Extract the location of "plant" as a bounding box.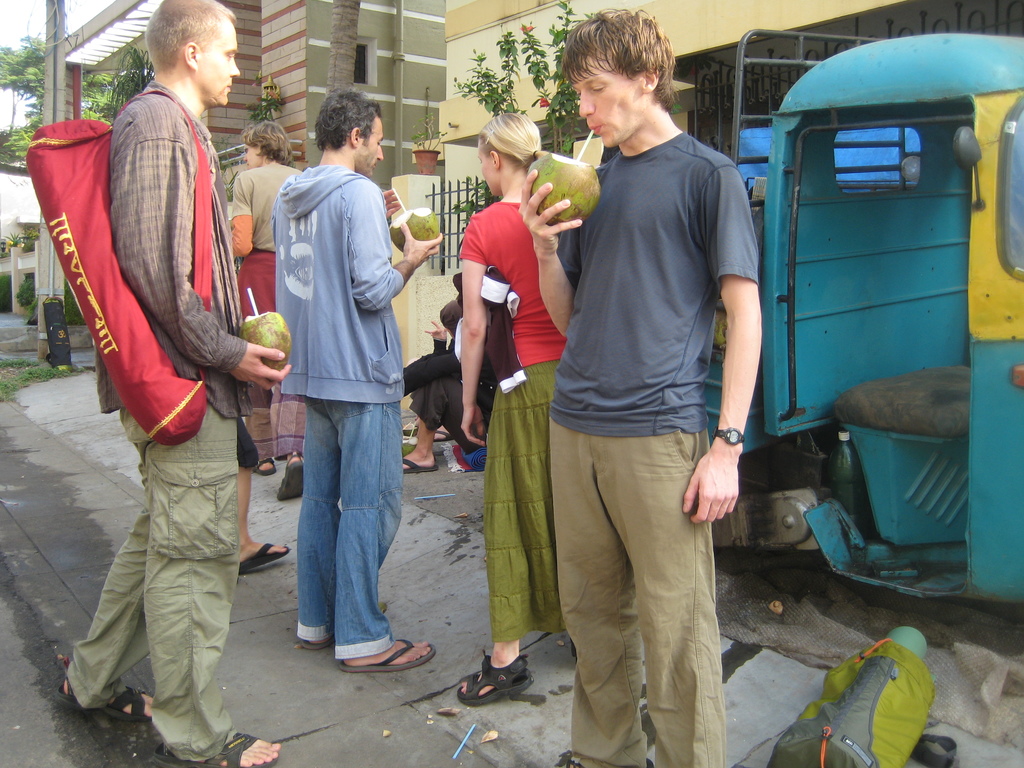
BBox(454, 0, 584, 152).
